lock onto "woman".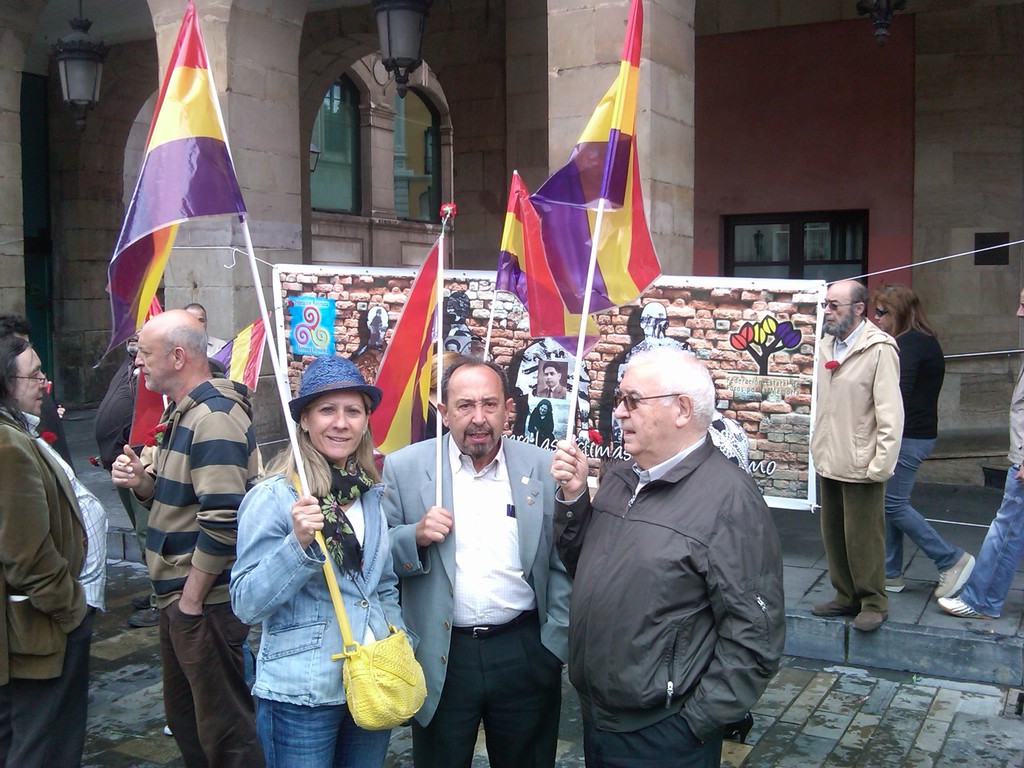
Locked: box(869, 284, 975, 598).
